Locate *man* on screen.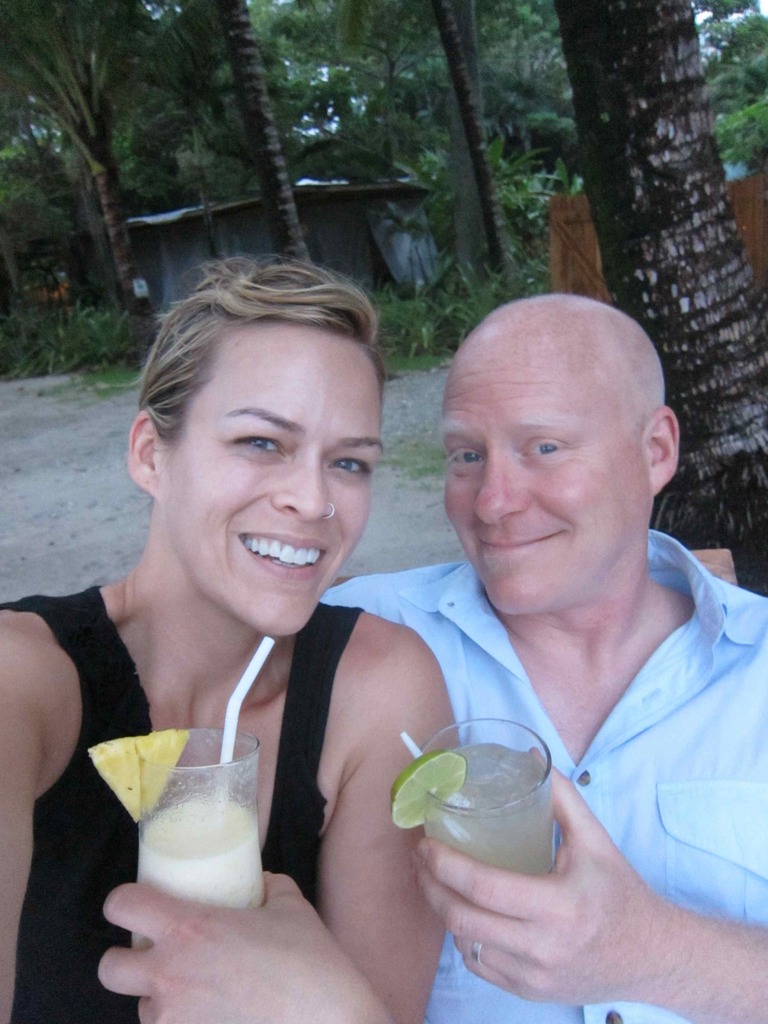
On screen at {"left": 291, "top": 235, "right": 767, "bottom": 999}.
